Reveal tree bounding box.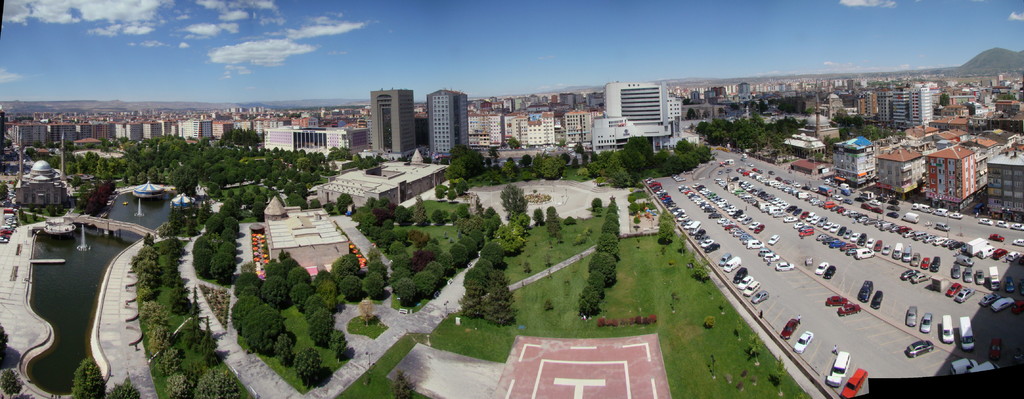
Revealed: (left=0, top=369, right=22, bottom=398).
